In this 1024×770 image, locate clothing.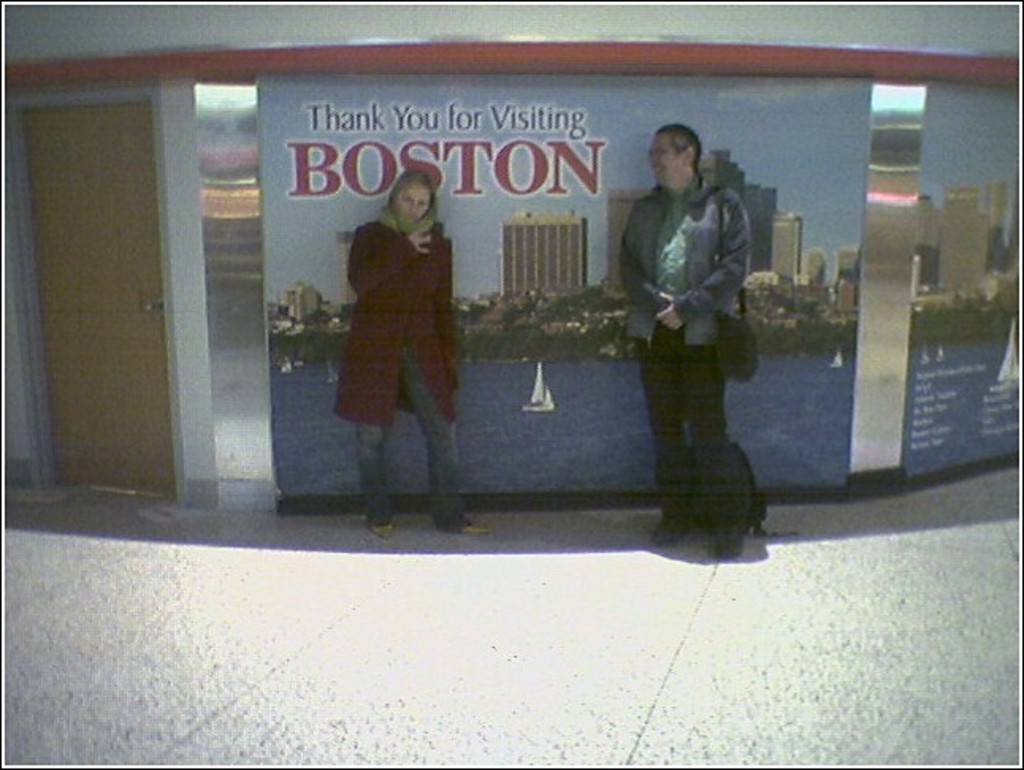
Bounding box: region(330, 203, 476, 528).
